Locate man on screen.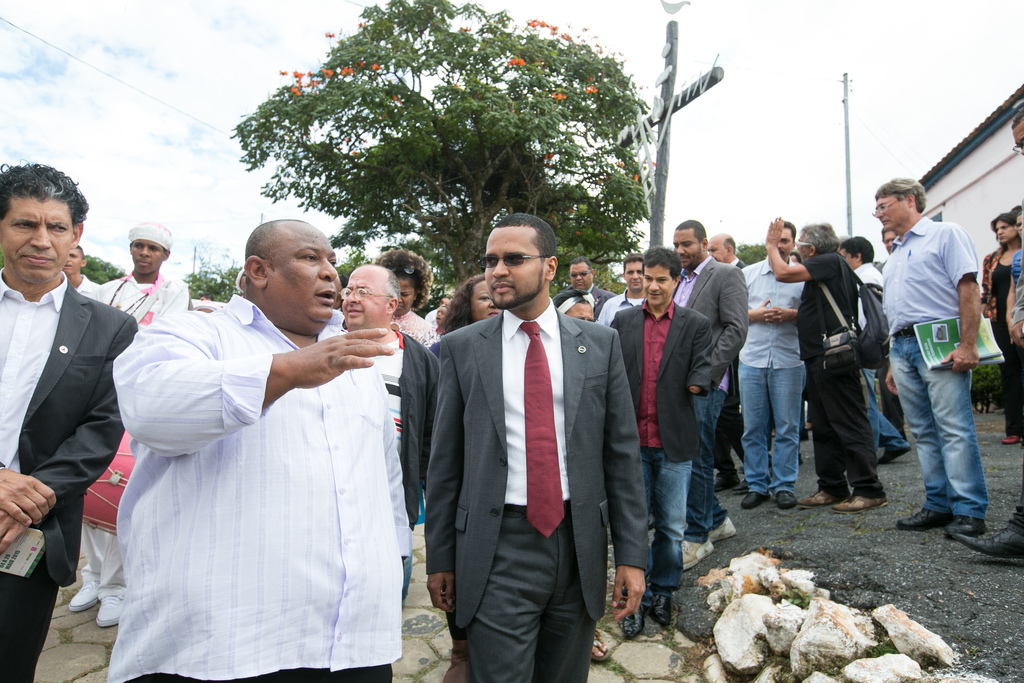
On screen at [left=108, top=217, right=415, bottom=682].
